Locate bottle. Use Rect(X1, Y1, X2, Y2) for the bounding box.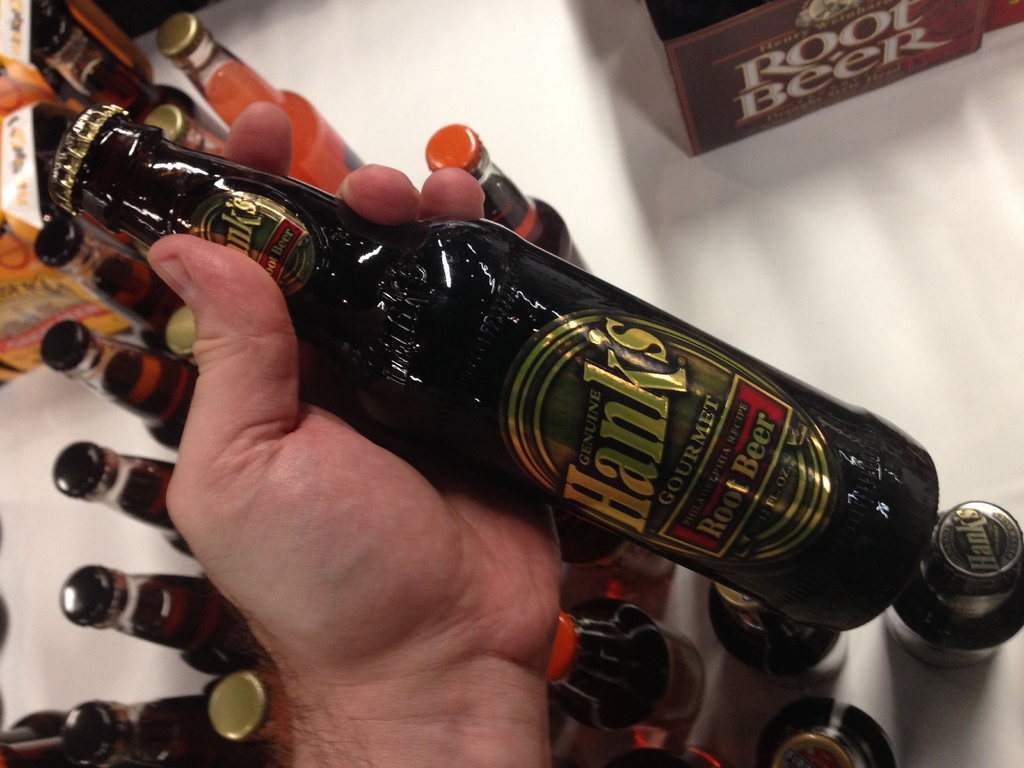
Rect(426, 120, 592, 273).
